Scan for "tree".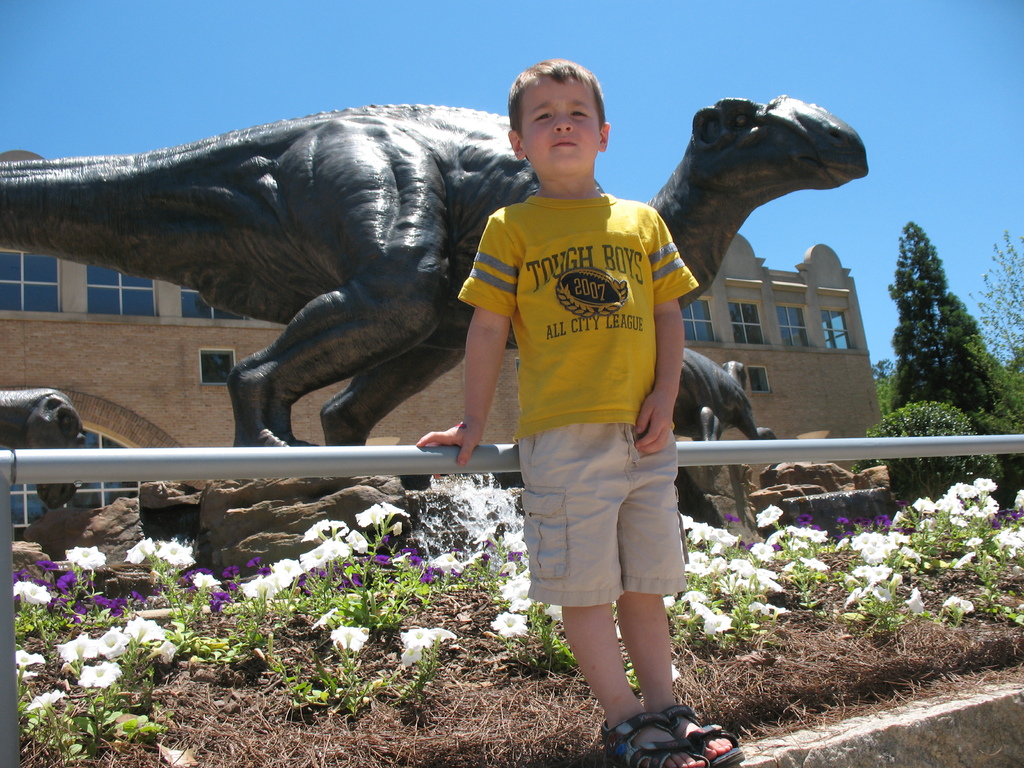
Scan result: 977/406/1023/508.
